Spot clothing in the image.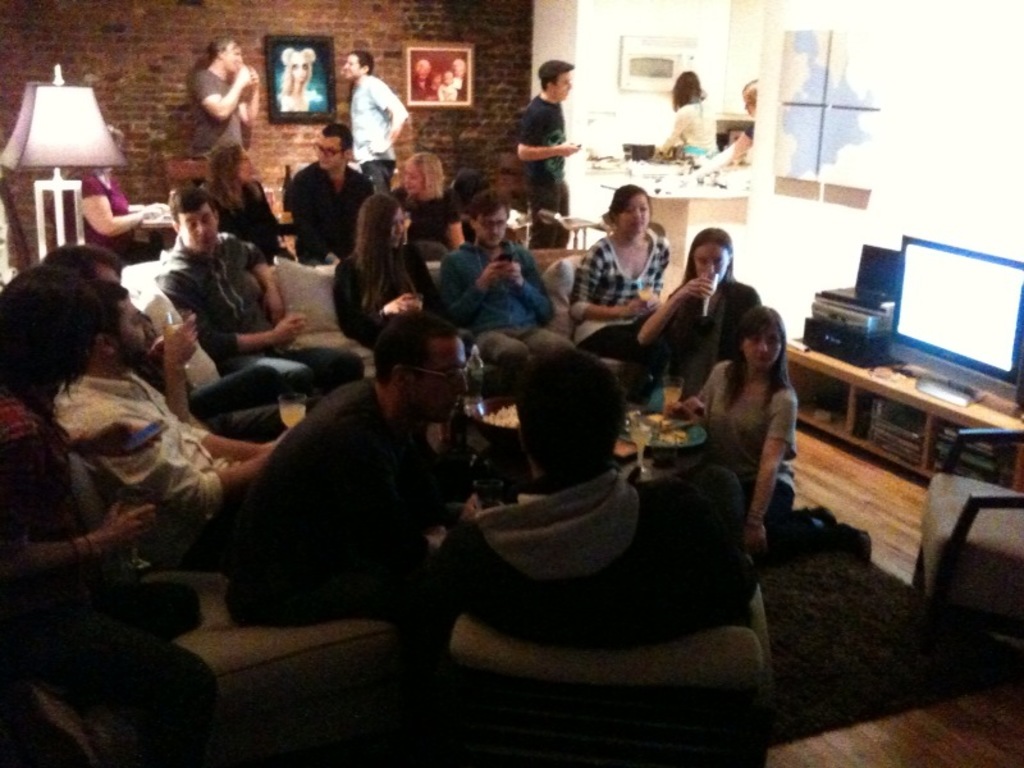
clothing found at rect(411, 77, 429, 102).
